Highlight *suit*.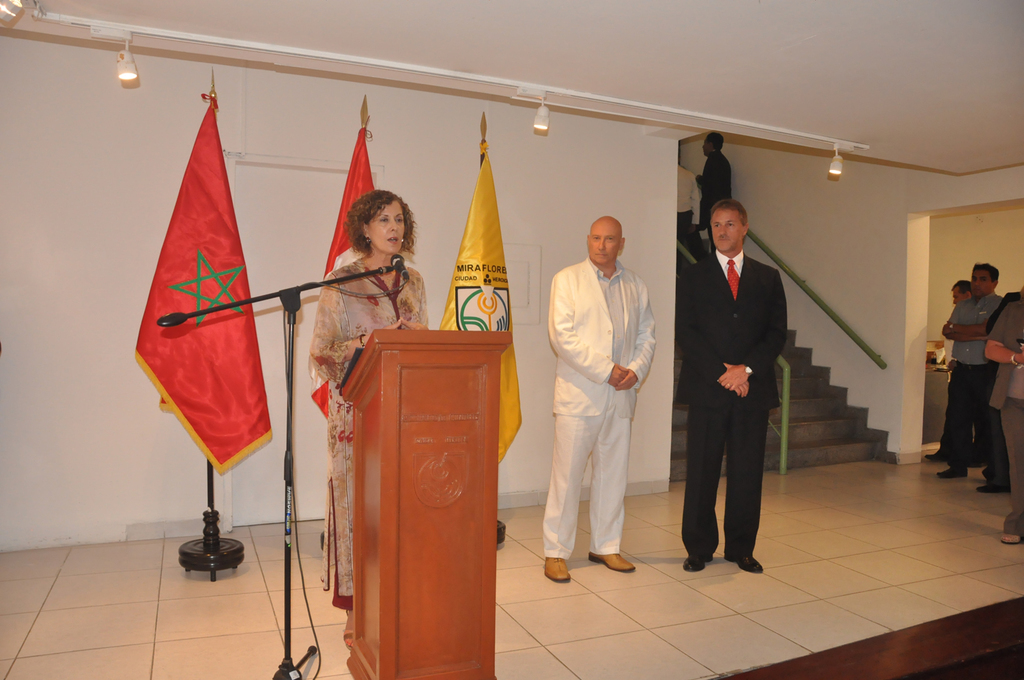
Highlighted region: box(545, 259, 658, 556).
